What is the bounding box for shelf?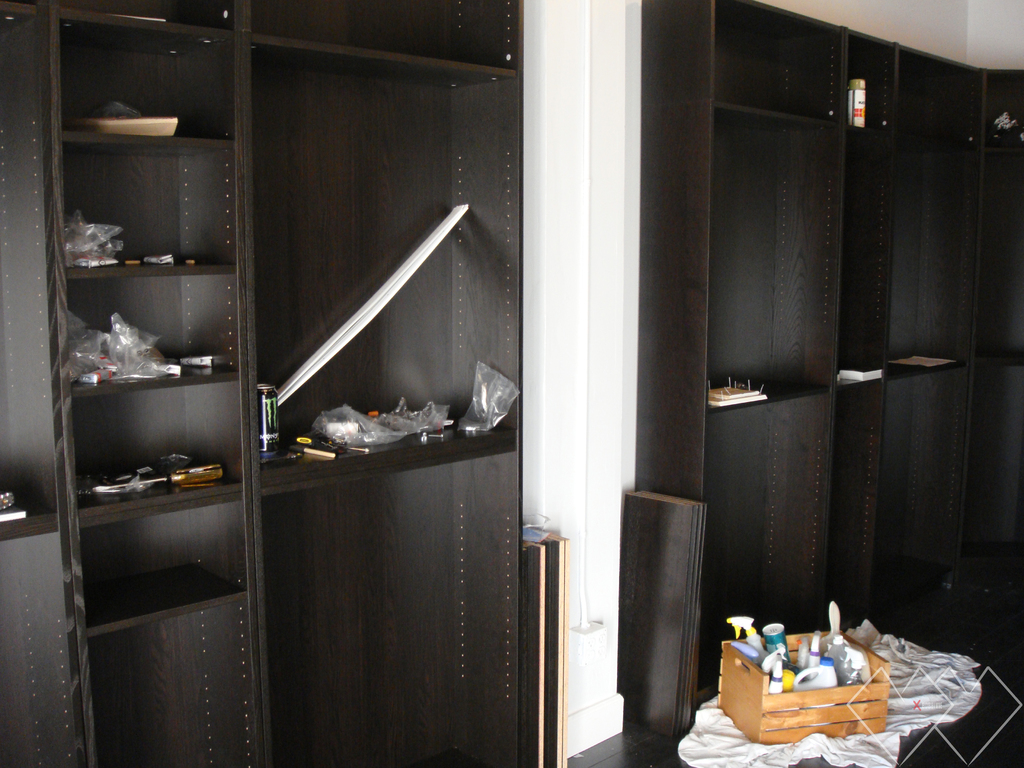
bbox=[902, 51, 993, 145].
